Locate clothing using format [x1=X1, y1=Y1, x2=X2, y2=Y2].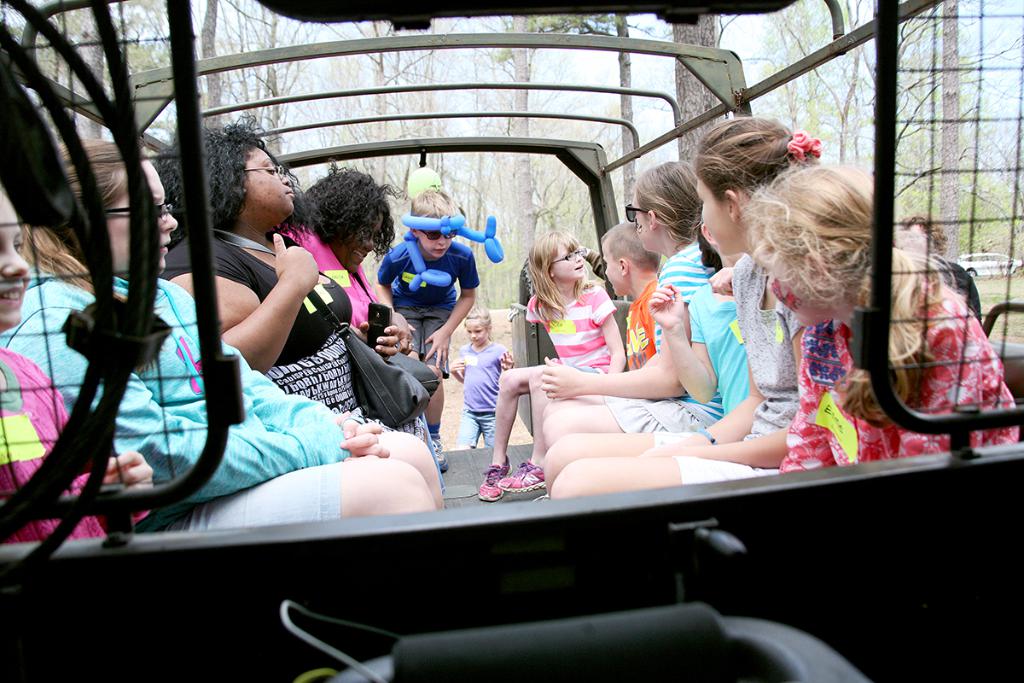
[x1=597, y1=277, x2=751, y2=435].
